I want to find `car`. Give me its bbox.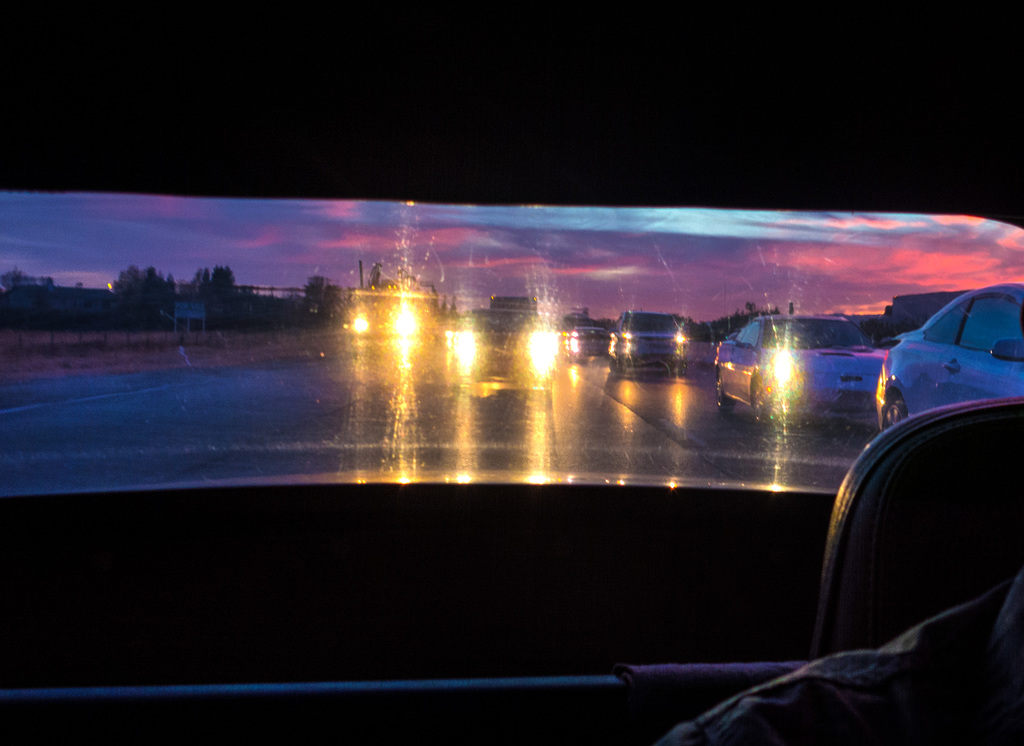
(712, 311, 889, 426).
